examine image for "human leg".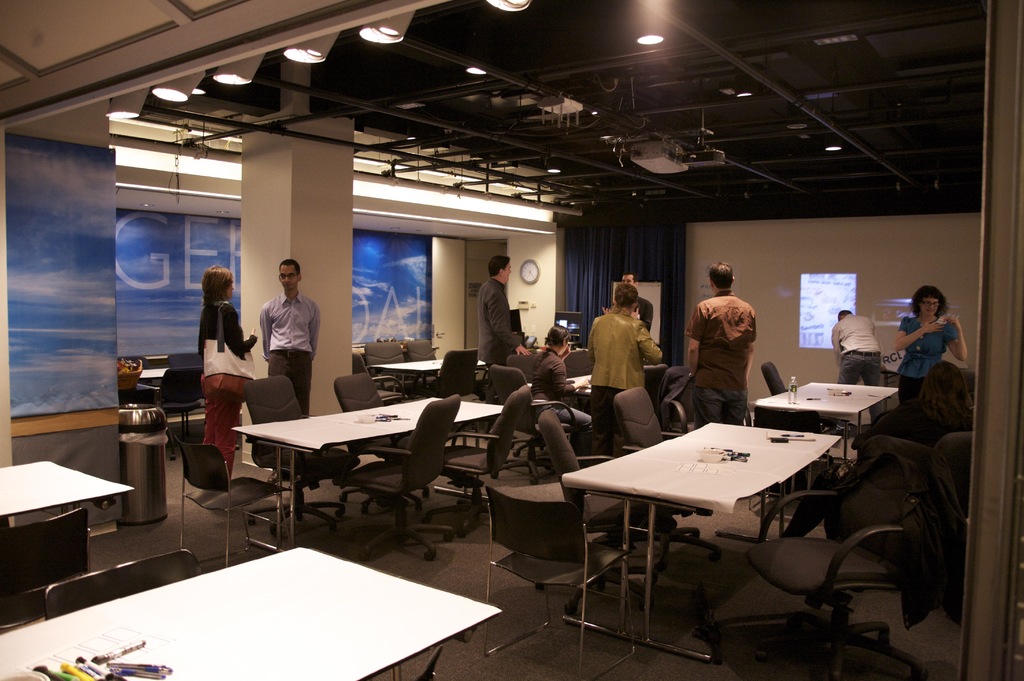
Examination result: bbox(840, 350, 871, 386).
